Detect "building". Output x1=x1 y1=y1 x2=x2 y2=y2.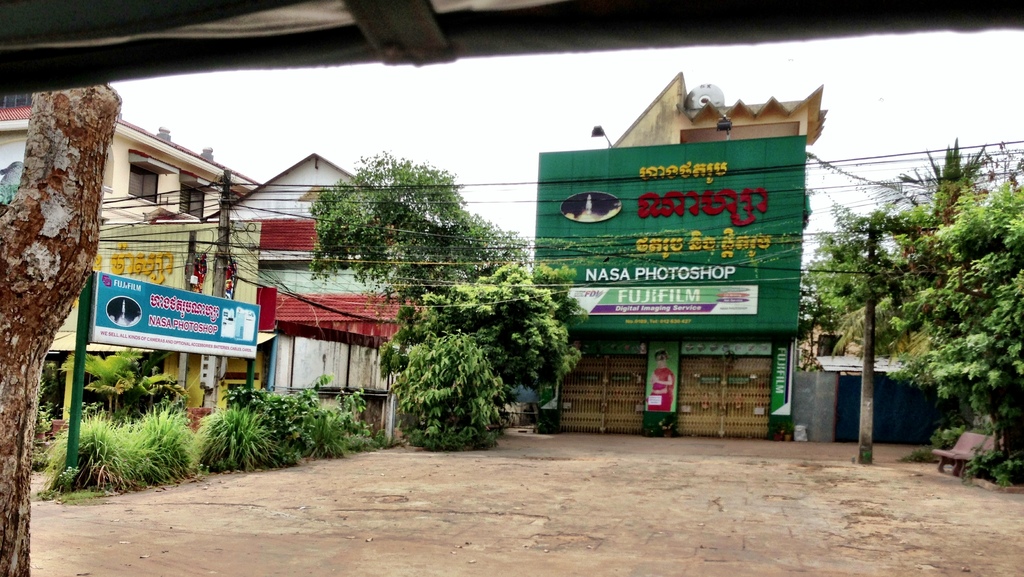
x1=608 y1=72 x2=824 y2=148.
